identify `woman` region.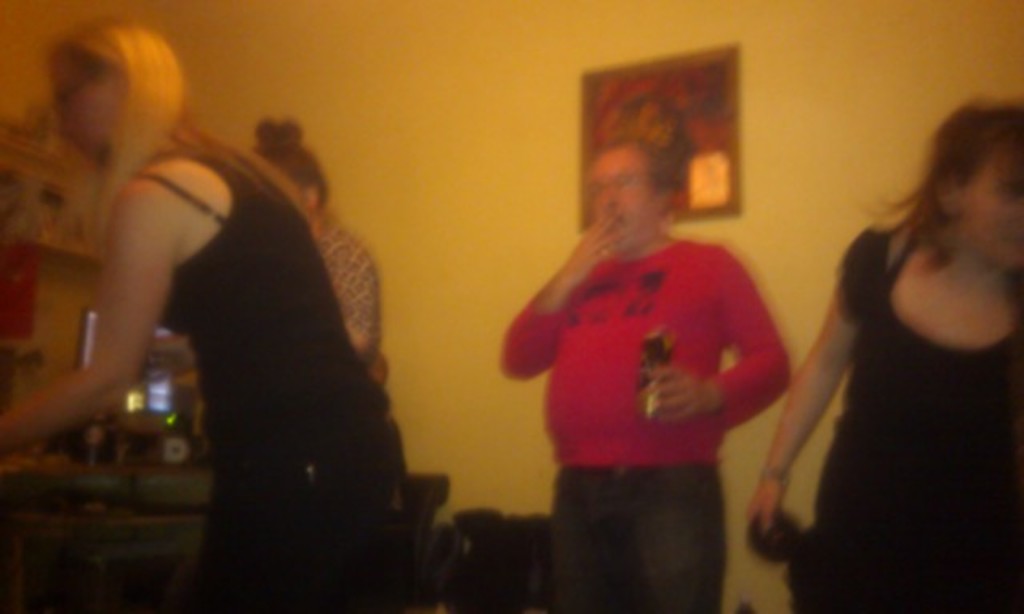
Region: 245:117:381:392.
